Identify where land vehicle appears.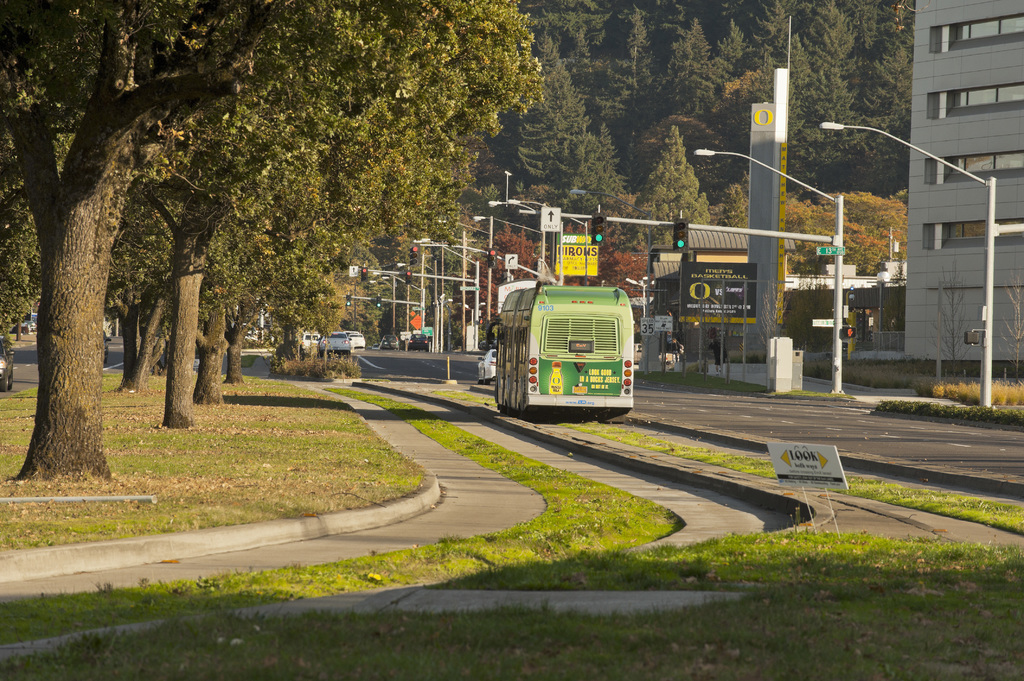
Appears at select_region(496, 283, 639, 419).
